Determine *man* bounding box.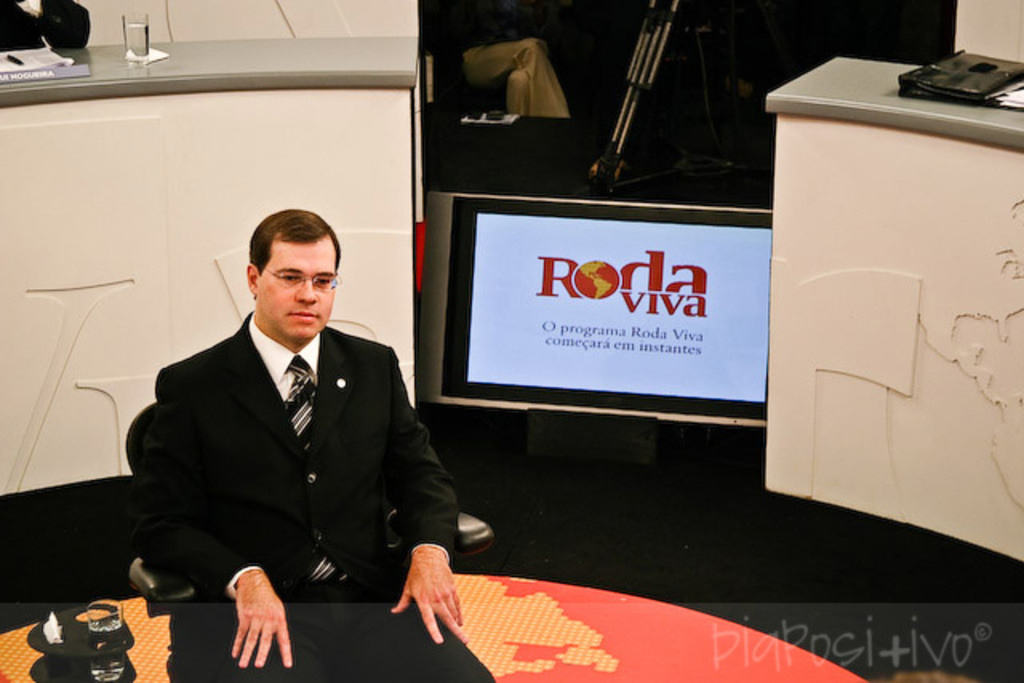
Determined: crop(154, 202, 491, 681).
